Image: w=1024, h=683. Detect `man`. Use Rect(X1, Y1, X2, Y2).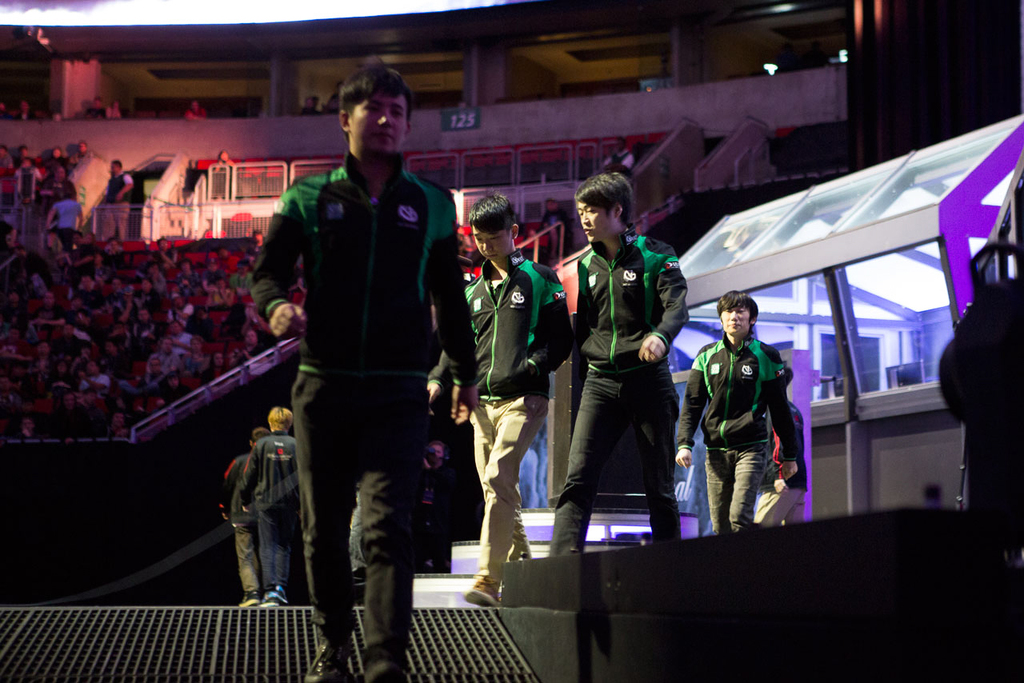
Rect(145, 337, 187, 377).
